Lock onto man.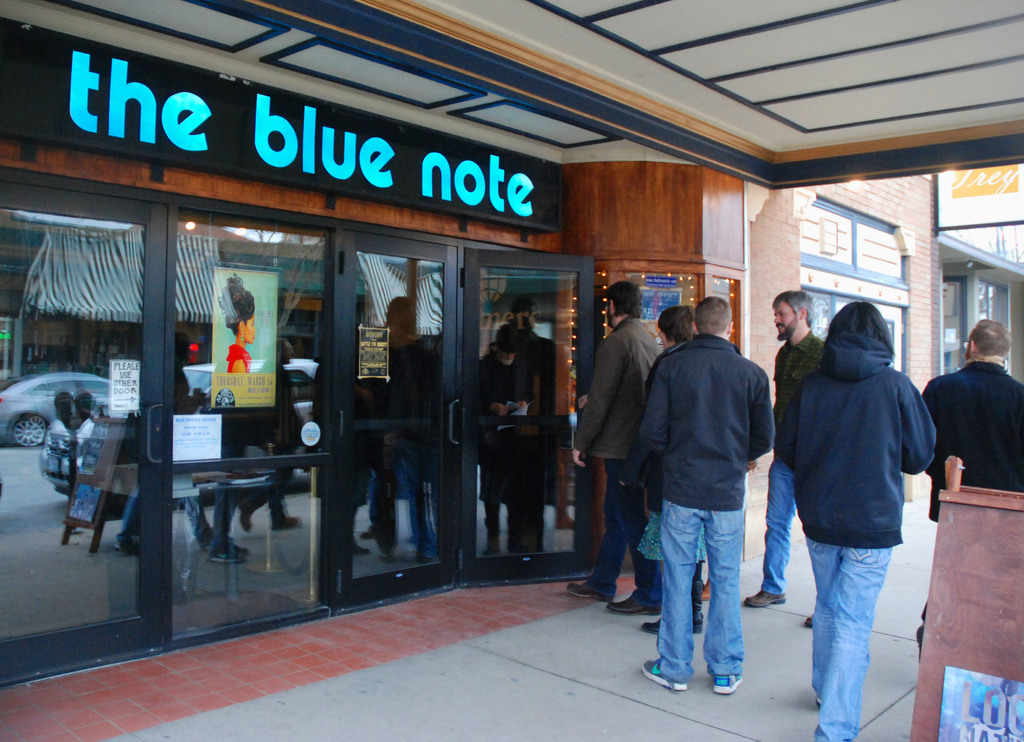
Locked: detection(918, 314, 1023, 661).
